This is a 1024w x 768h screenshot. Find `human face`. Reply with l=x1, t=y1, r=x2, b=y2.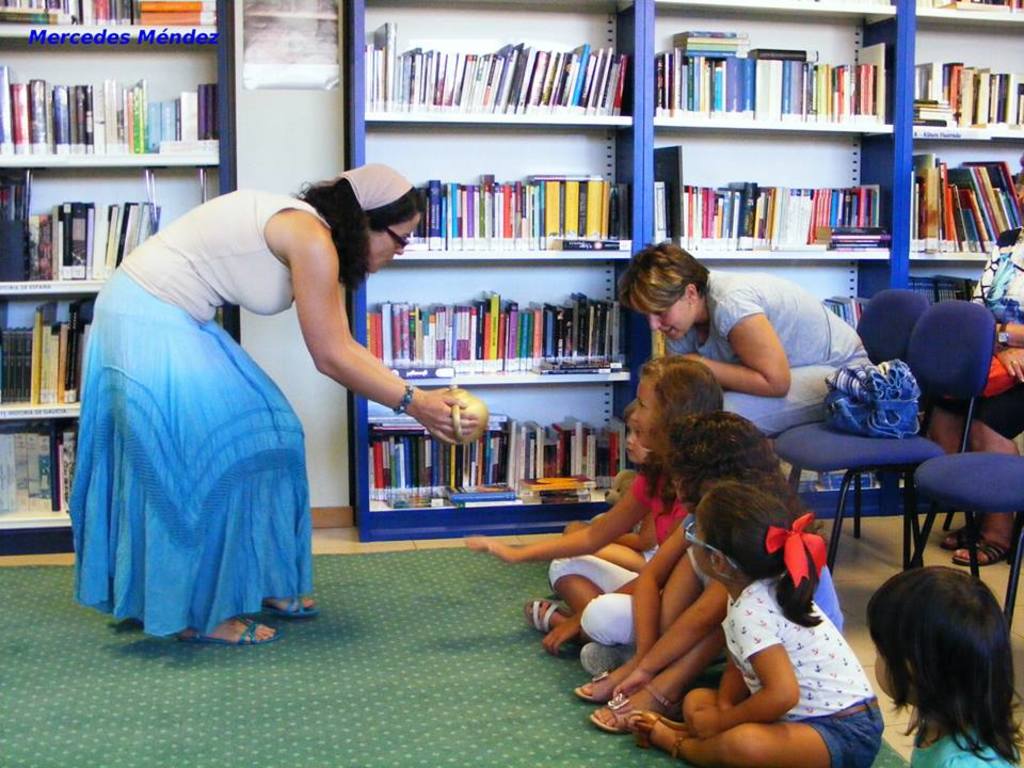
l=628, t=416, r=650, b=461.
